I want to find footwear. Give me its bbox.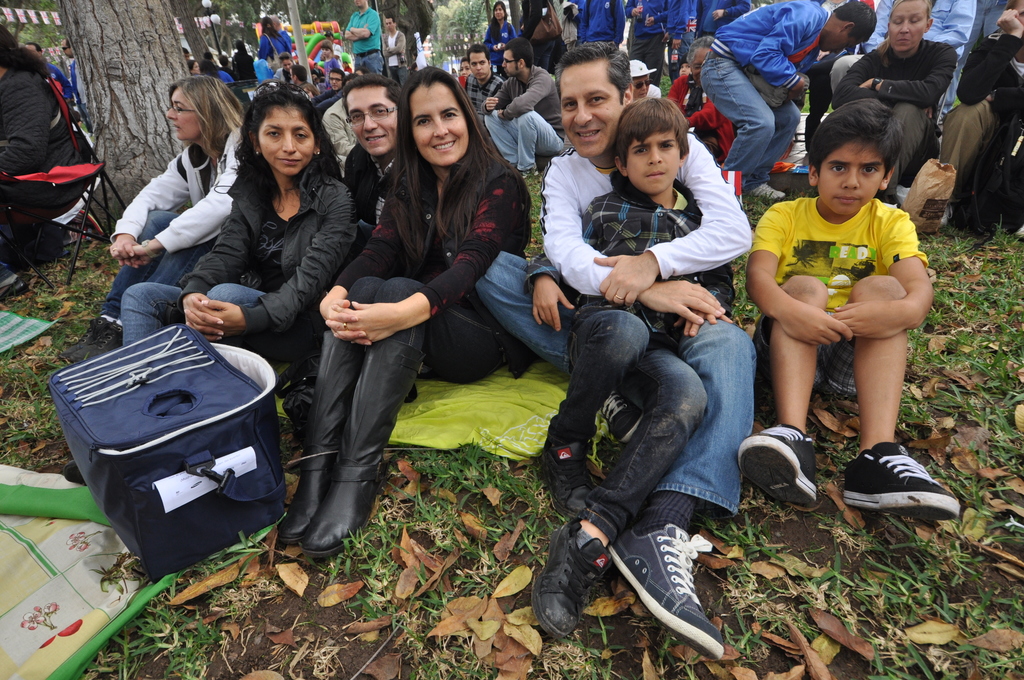
531, 514, 623, 633.
